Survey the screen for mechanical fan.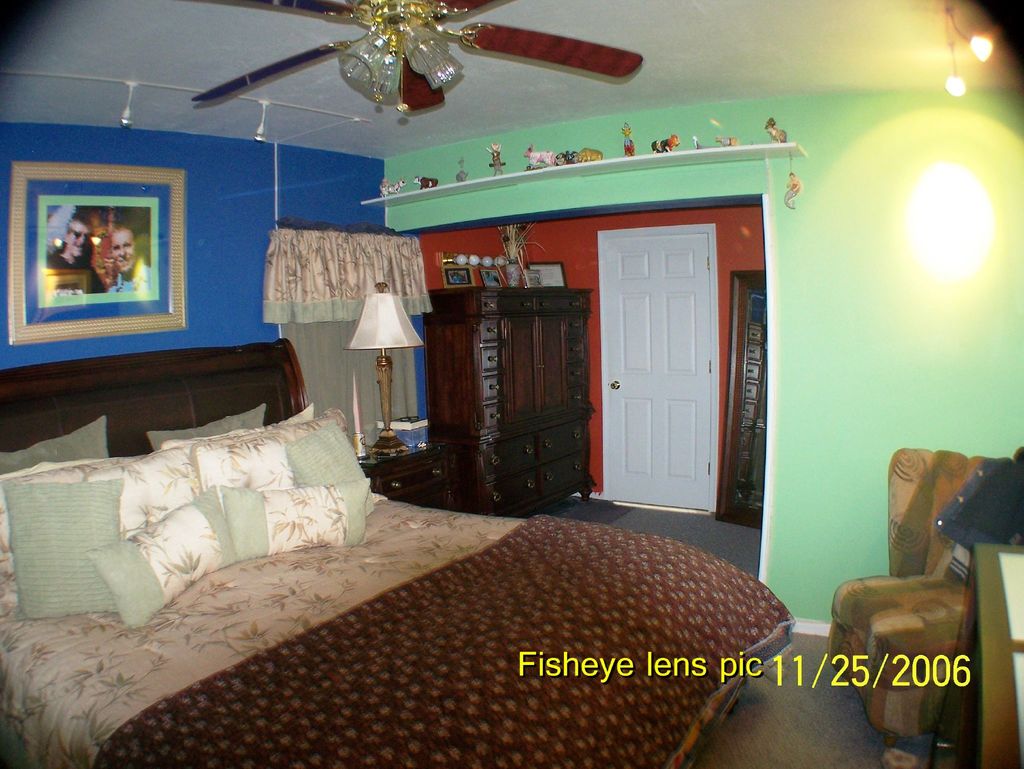
Survey found: box=[192, 0, 644, 104].
